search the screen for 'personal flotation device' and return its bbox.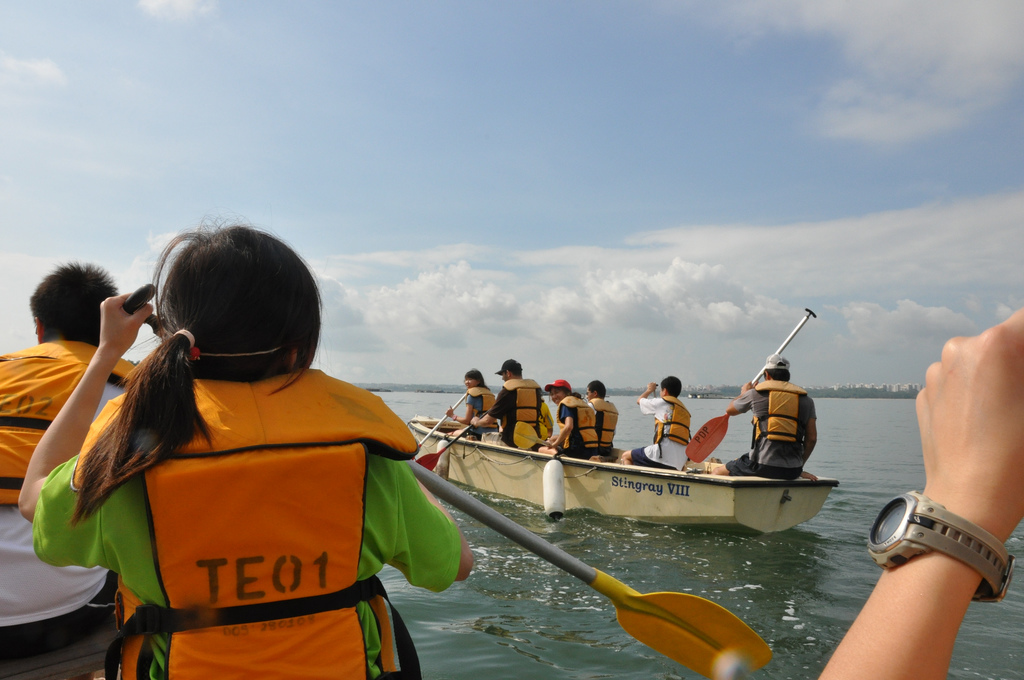
Found: pyautogui.locateOnScreen(471, 382, 492, 422).
